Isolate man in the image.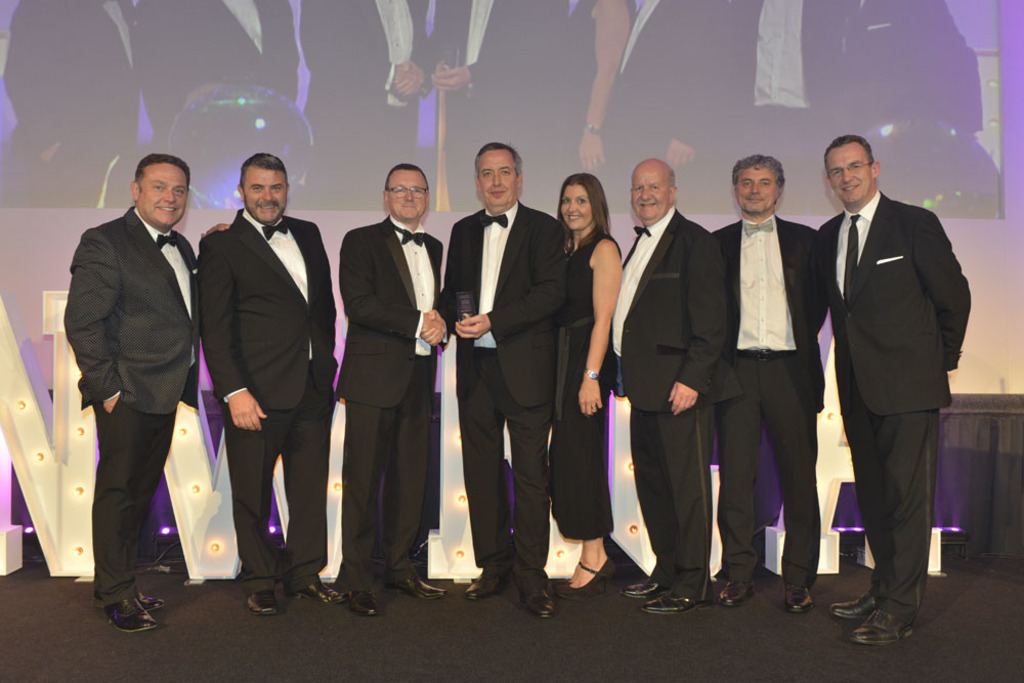
Isolated region: (731,0,1001,218).
